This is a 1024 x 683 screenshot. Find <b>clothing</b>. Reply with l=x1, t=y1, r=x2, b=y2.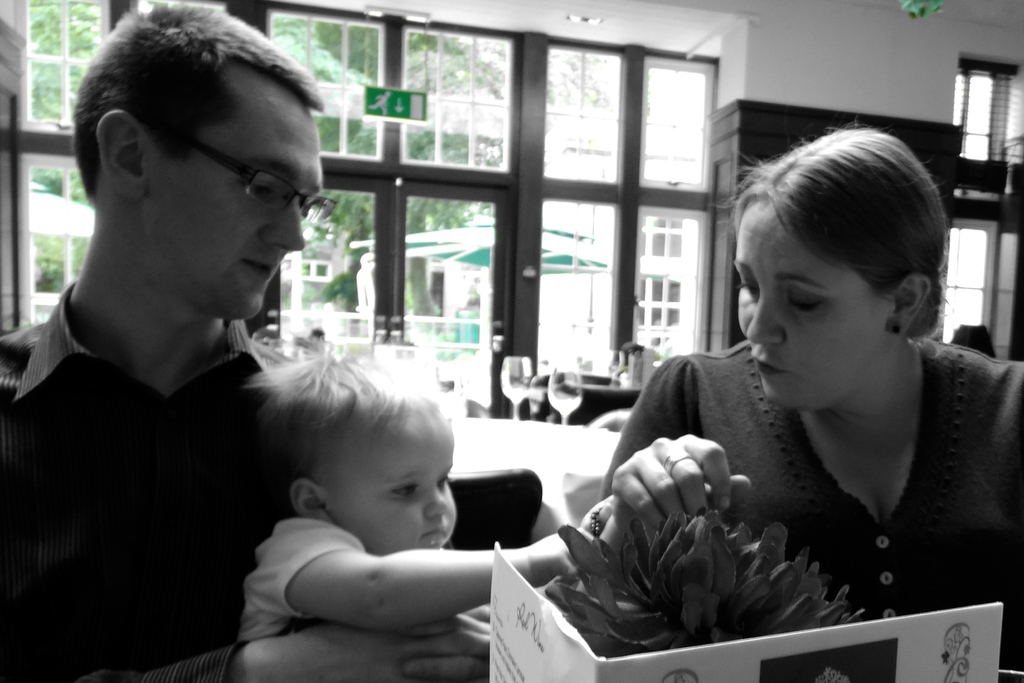
l=598, t=323, r=1023, b=662.
